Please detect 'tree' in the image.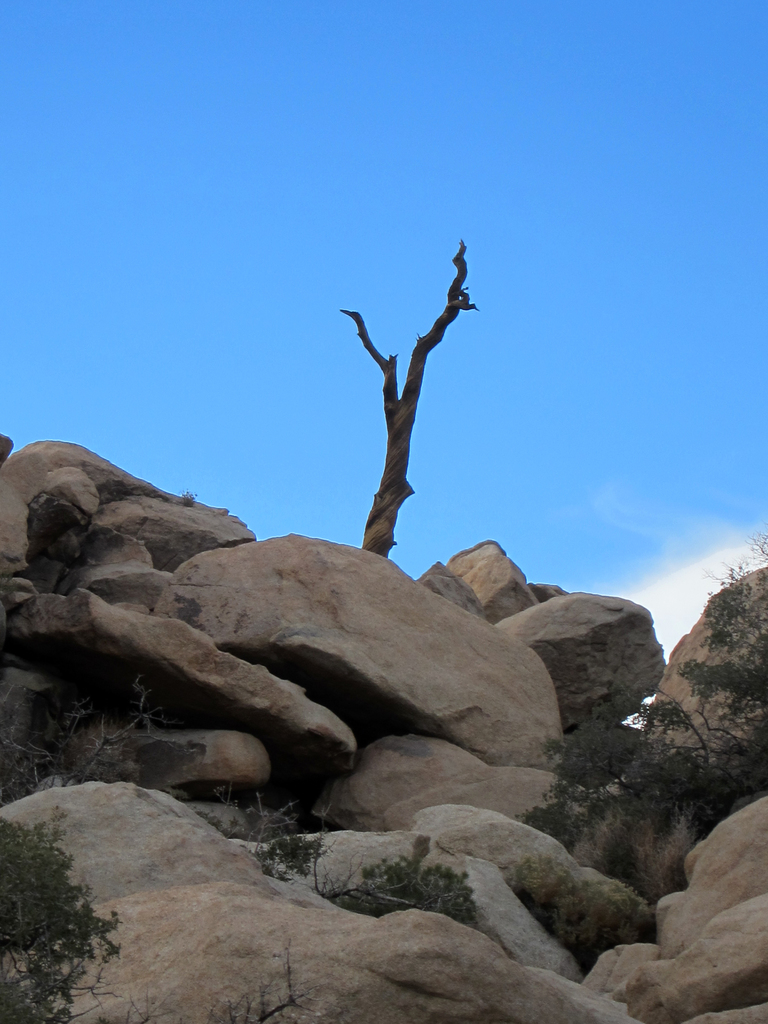
[x1=303, y1=163, x2=529, y2=545].
